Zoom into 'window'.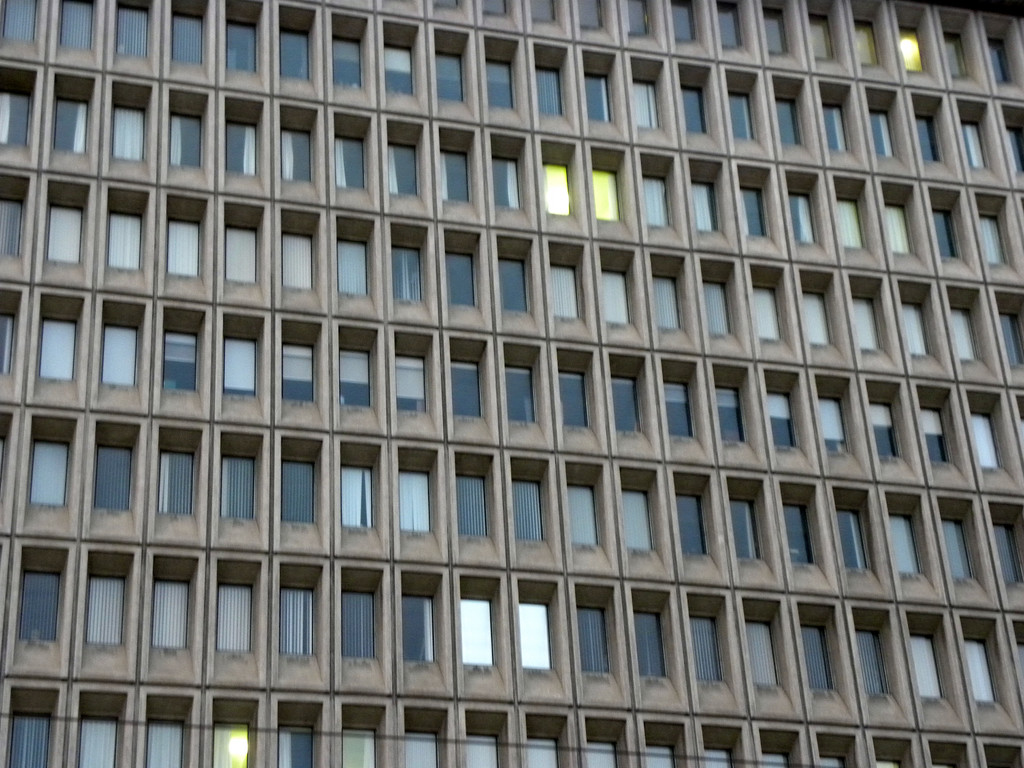
Zoom target: 269, 316, 332, 431.
